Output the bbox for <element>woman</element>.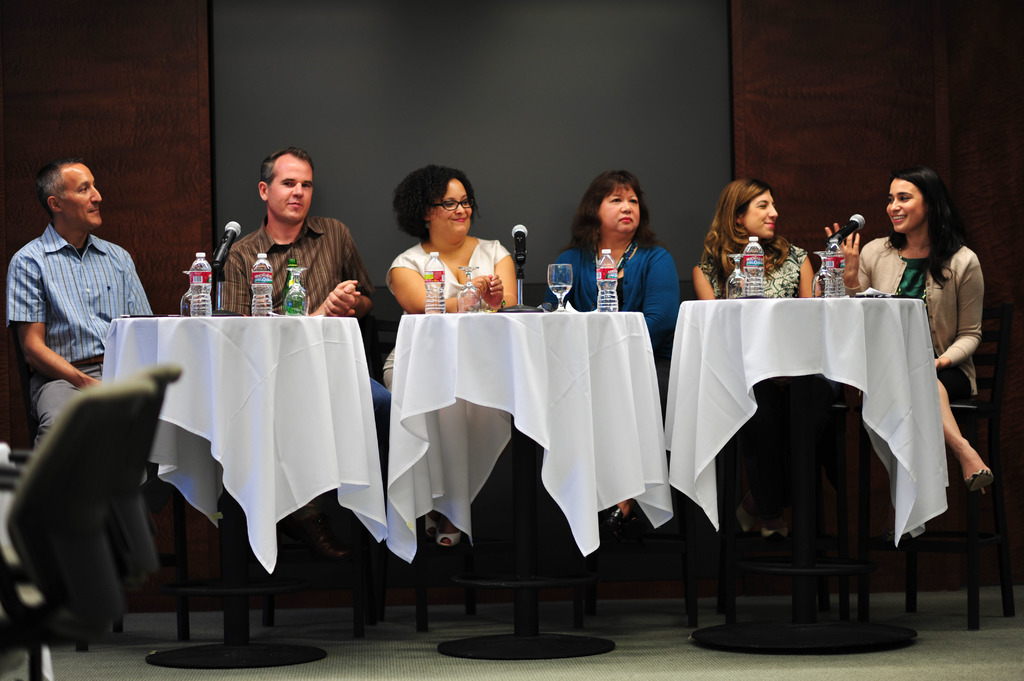
pyautogui.locateOnScreen(545, 169, 676, 538).
